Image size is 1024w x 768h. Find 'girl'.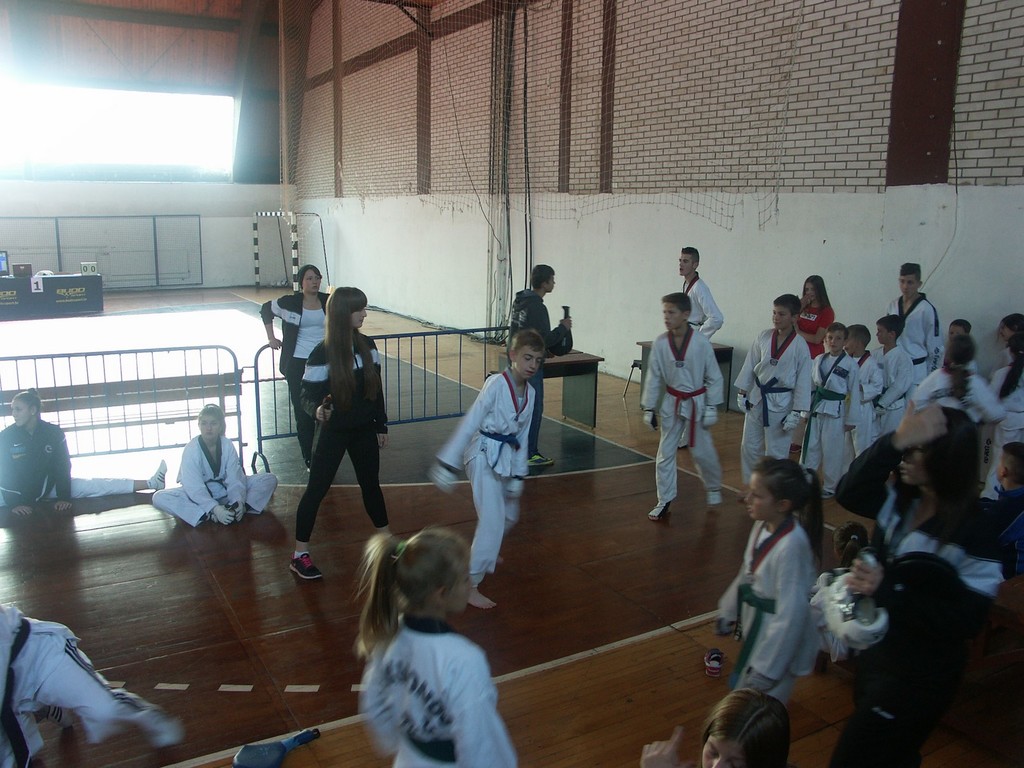
rect(915, 335, 1005, 428).
